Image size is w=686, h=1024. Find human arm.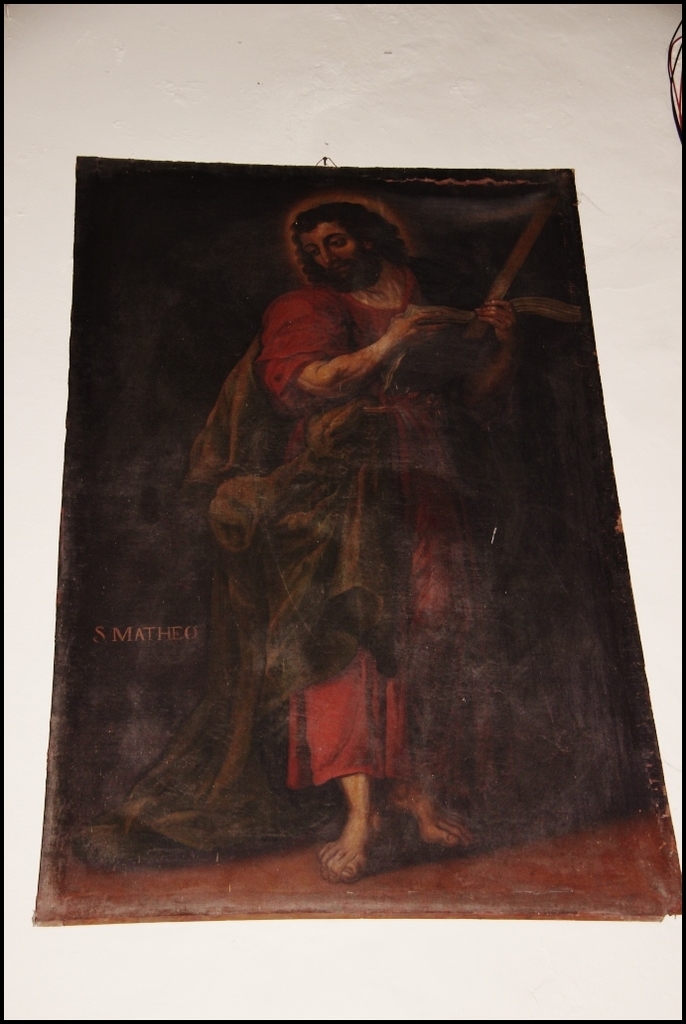
{"x1": 264, "y1": 291, "x2": 437, "y2": 395}.
